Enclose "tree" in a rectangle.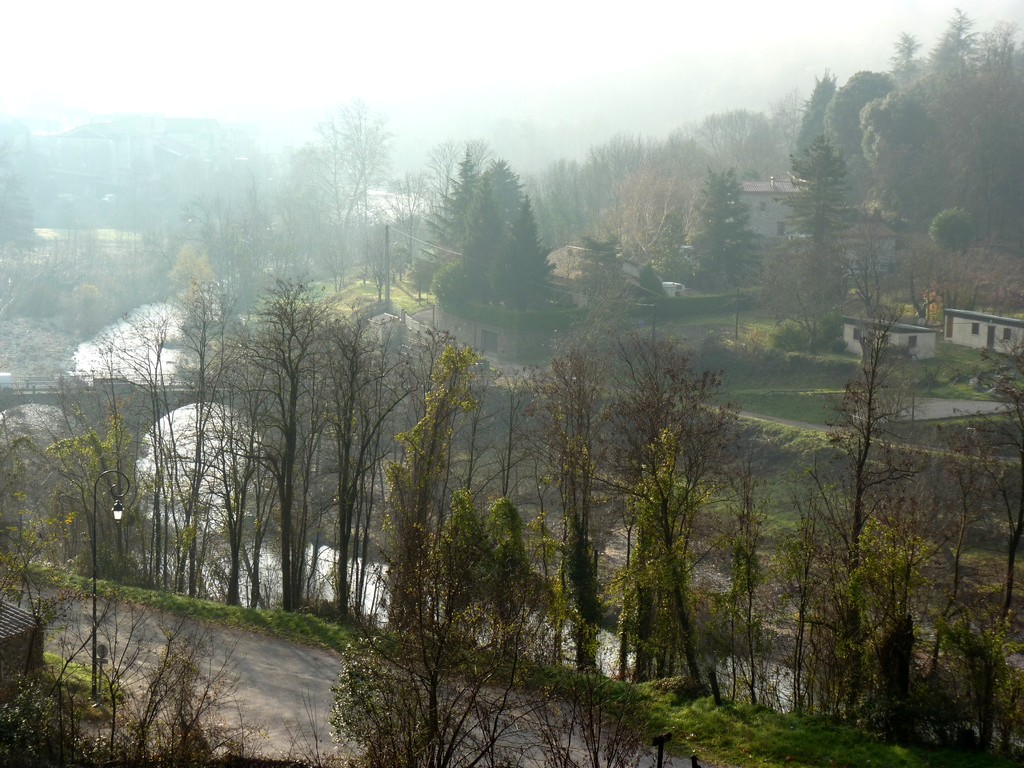
[left=192, top=186, right=240, bottom=278].
